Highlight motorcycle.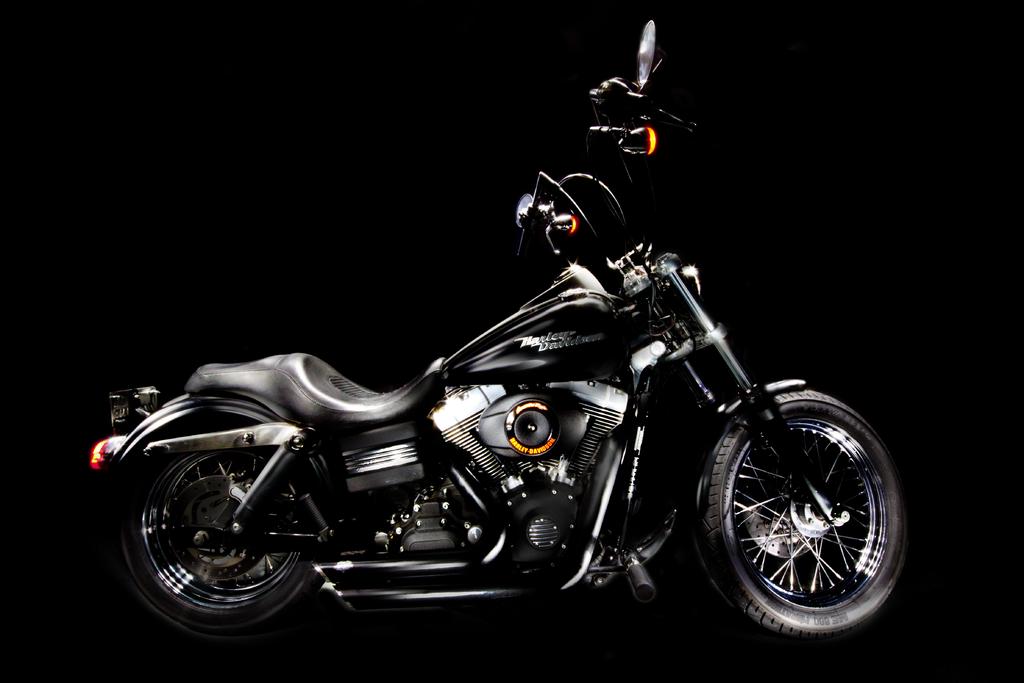
Highlighted region: (84, 16, 908, 639).
